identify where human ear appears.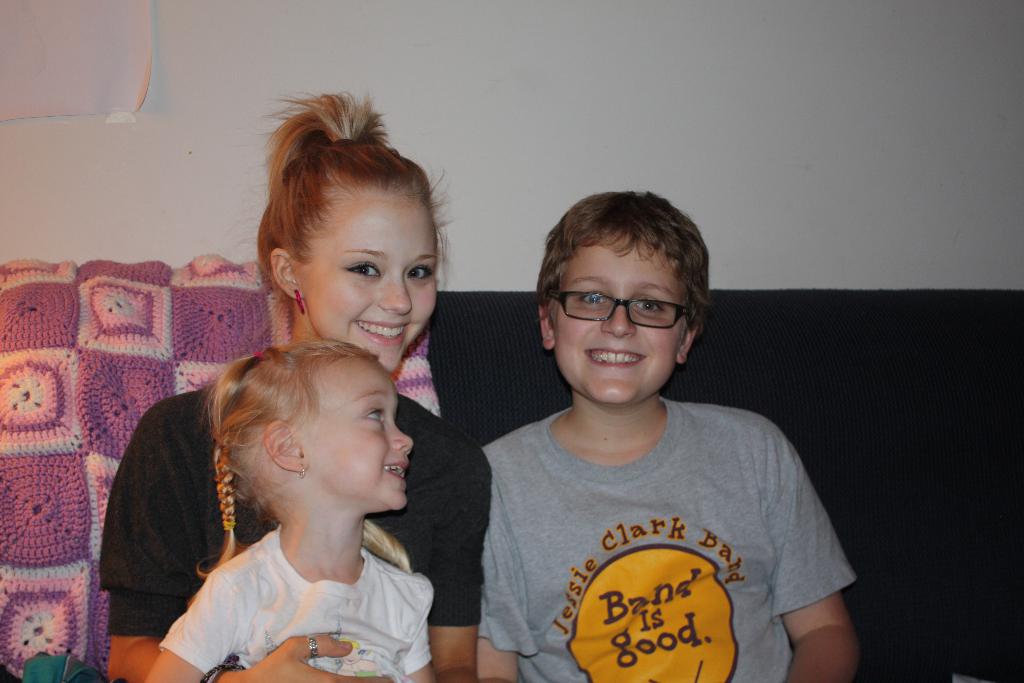
Appears at select_region(540, 304, 556, 350).
